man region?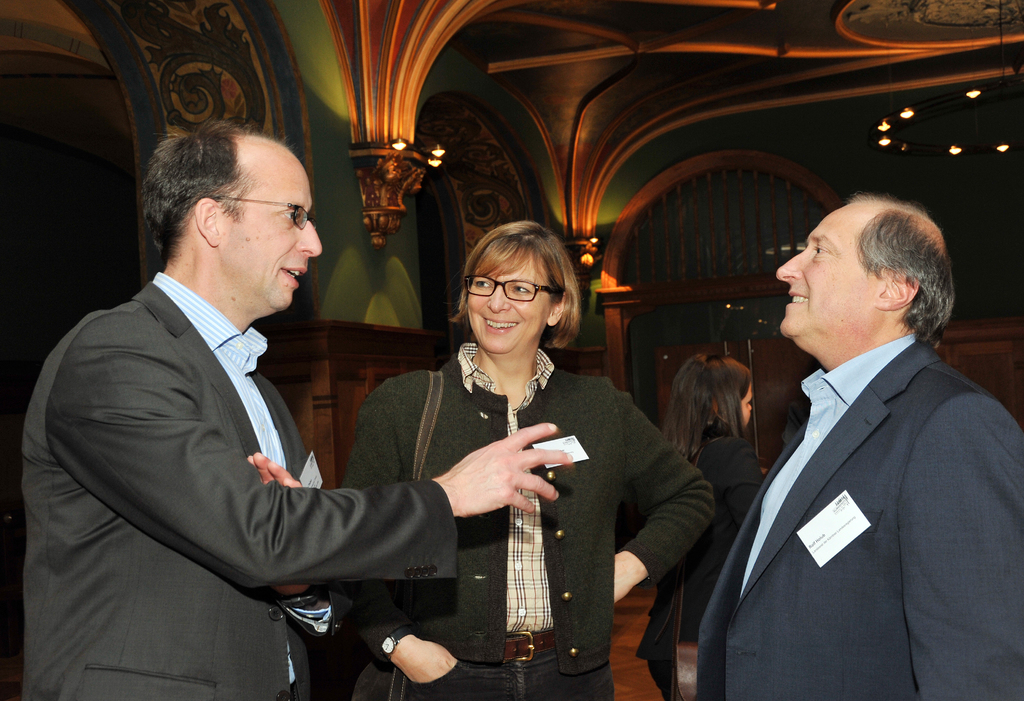
region(700, 187, 989, 700)
